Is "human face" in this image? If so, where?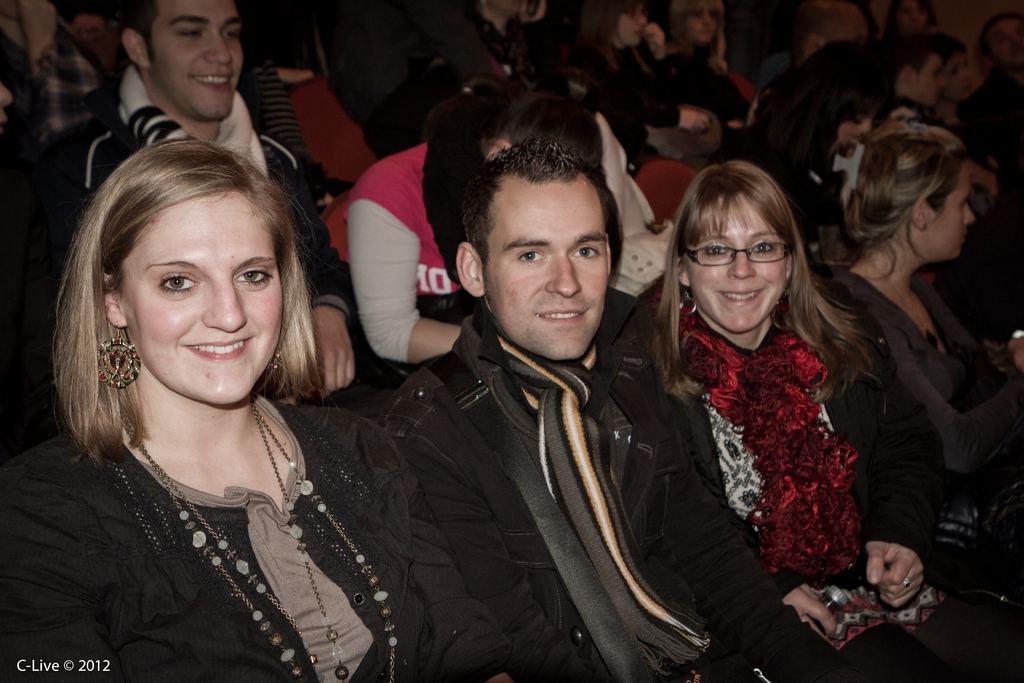
Yes, at locate(684, 194, 789, 333).
